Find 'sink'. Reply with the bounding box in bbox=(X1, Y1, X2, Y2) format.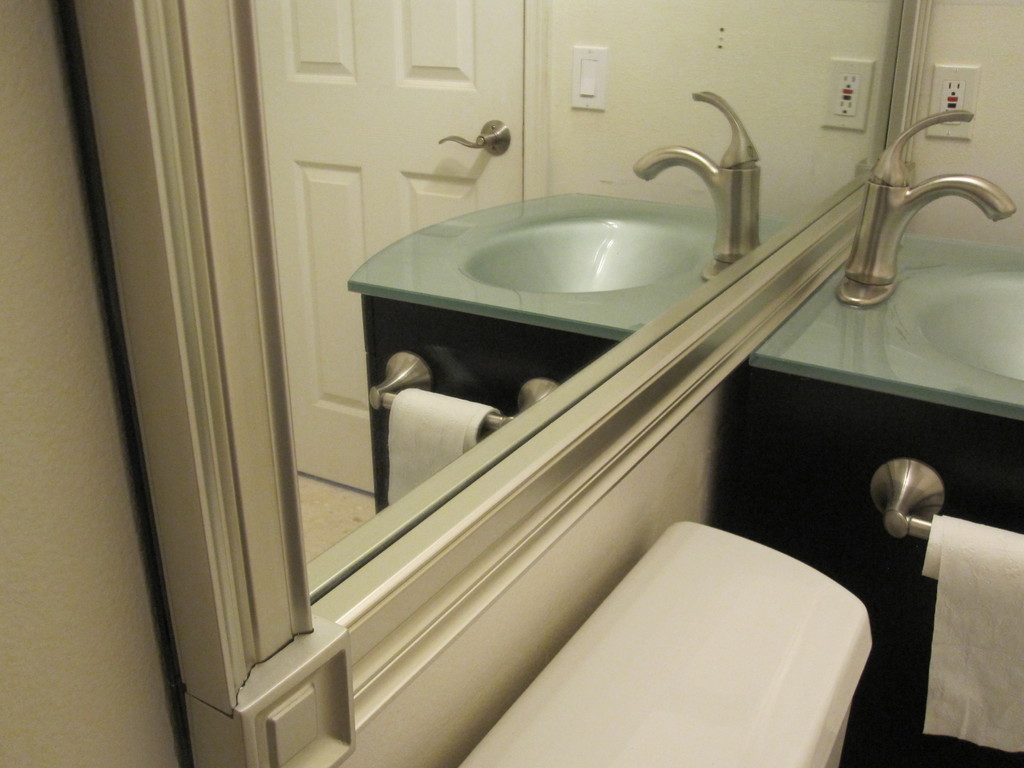
bbox=(748, 109, 1023, 422).
